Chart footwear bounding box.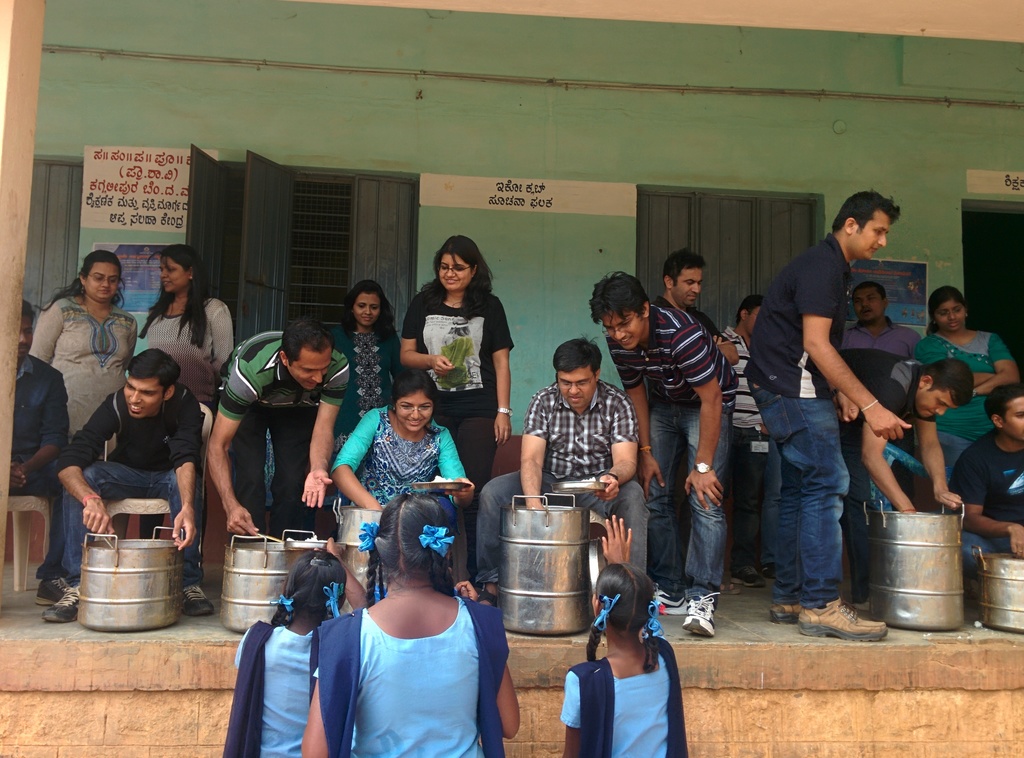
Charted: [737,570,762,588].
